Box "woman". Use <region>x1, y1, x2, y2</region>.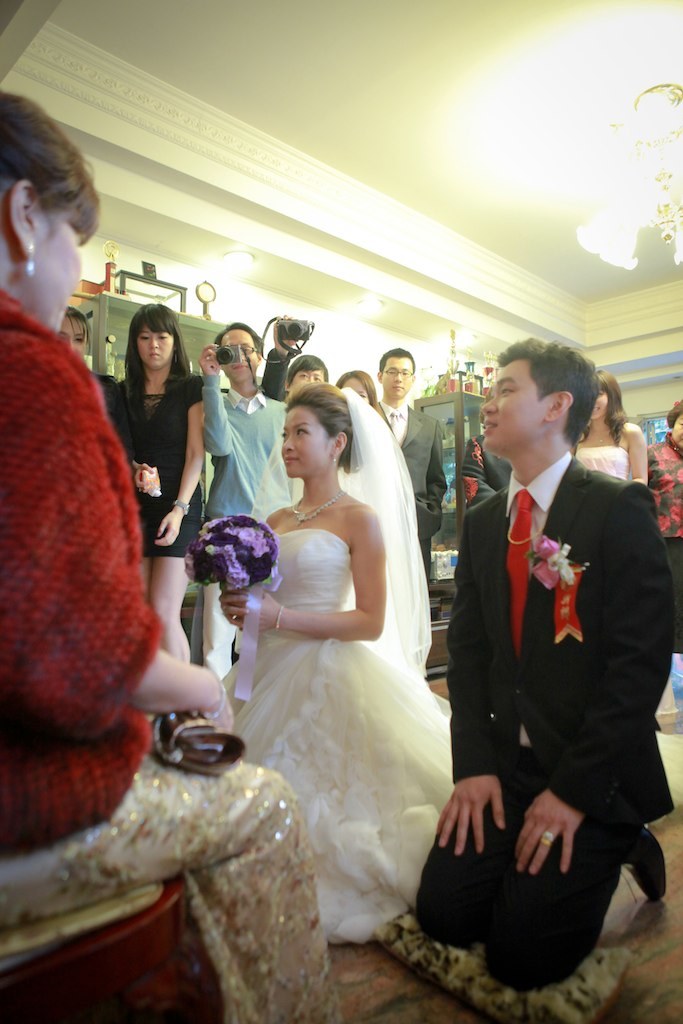
<region>575, 370, 651, 485</region>.
